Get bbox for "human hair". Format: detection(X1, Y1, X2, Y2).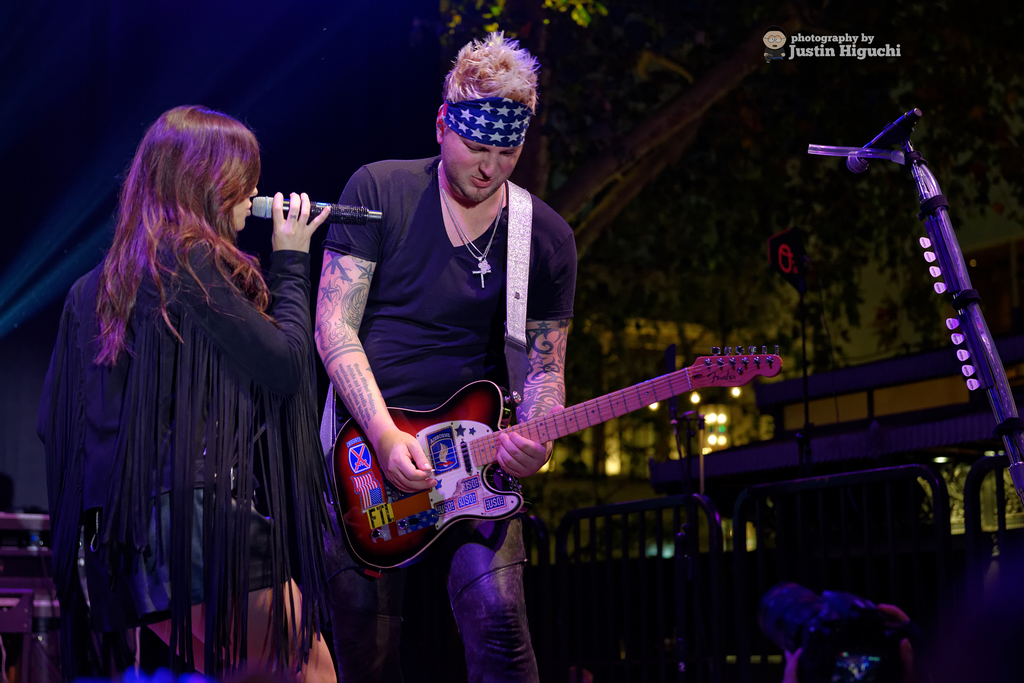
detection(87, 96, 262, 356).
